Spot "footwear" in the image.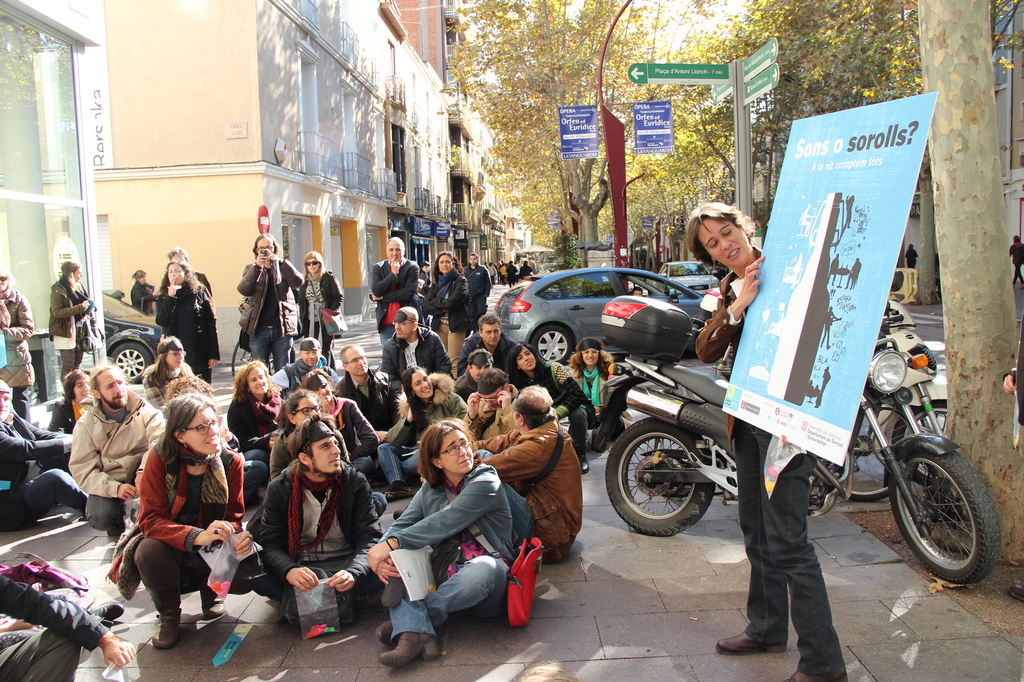
"footwear" found at [200, 583, 226, 622].
